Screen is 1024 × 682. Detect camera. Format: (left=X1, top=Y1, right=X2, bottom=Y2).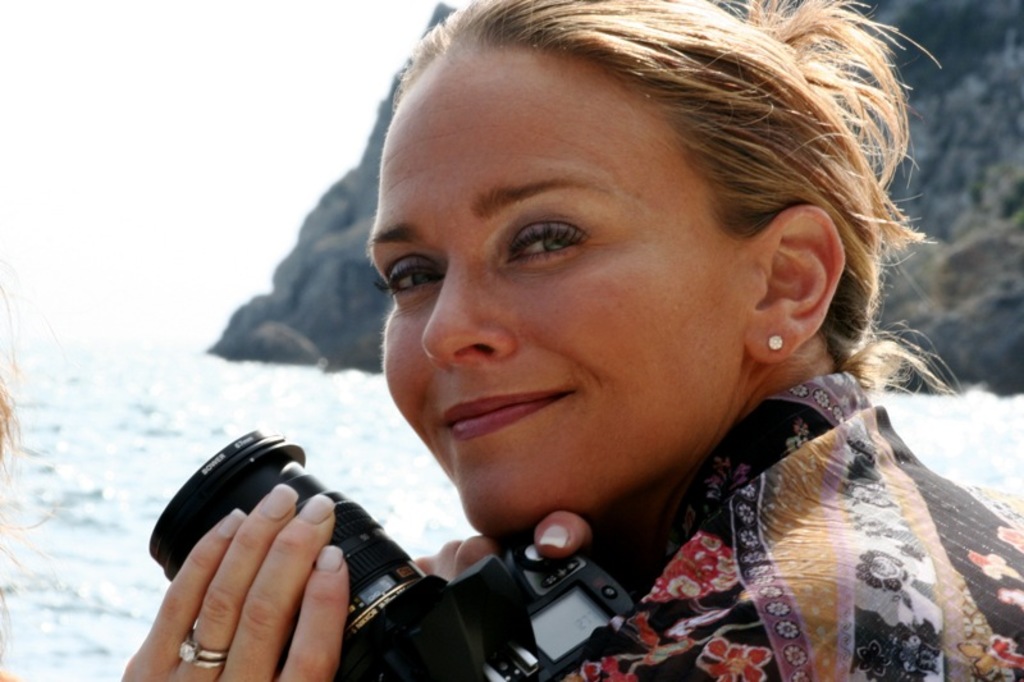
(left=146, top=427, right=635, bottom=681).
